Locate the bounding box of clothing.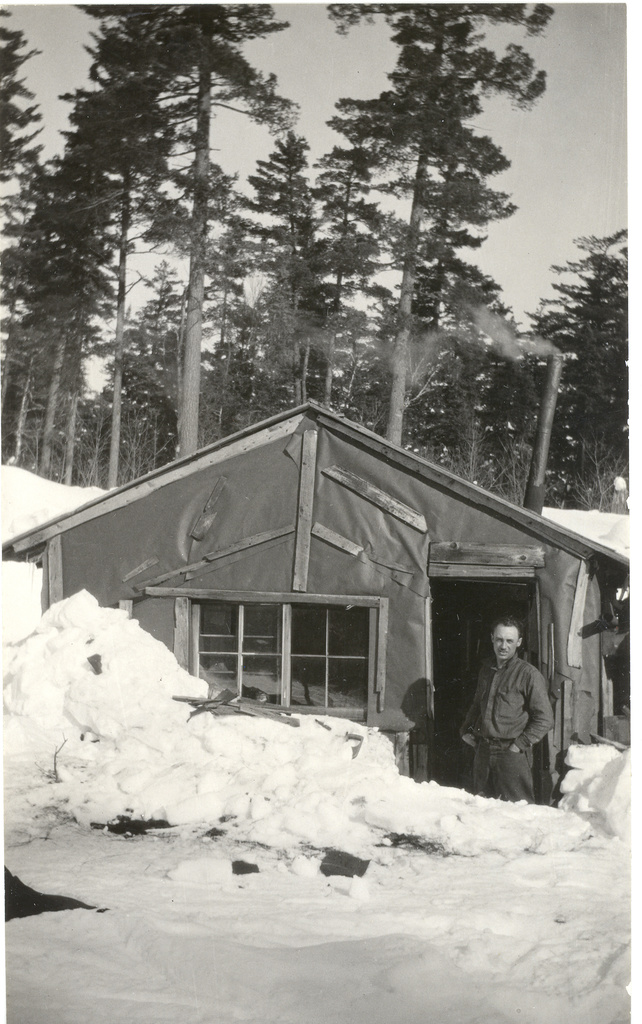
Bounding box: x1=462, y1=650, x2=554, y2=794.
